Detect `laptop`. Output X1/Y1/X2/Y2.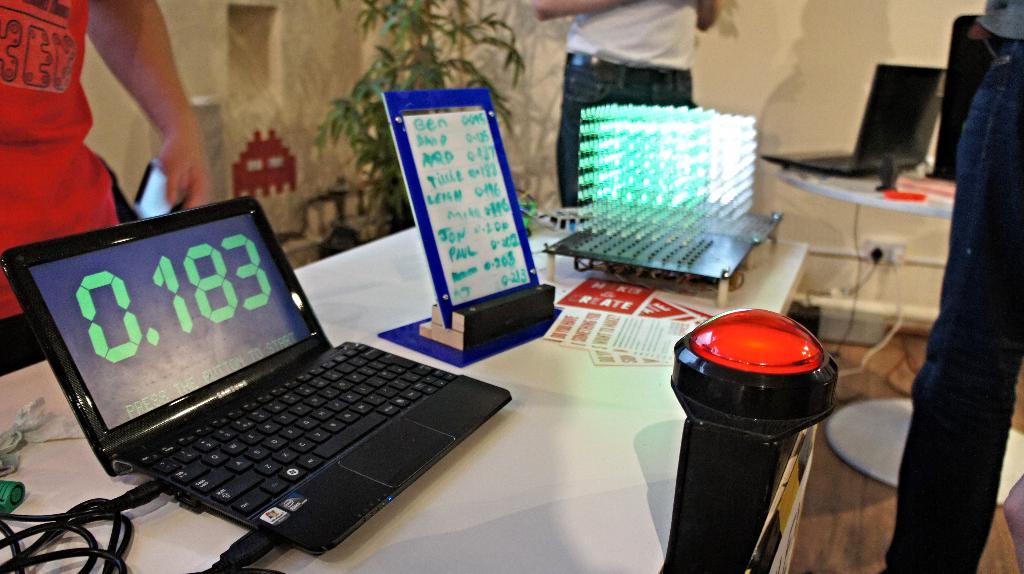
760/63/948/180.
